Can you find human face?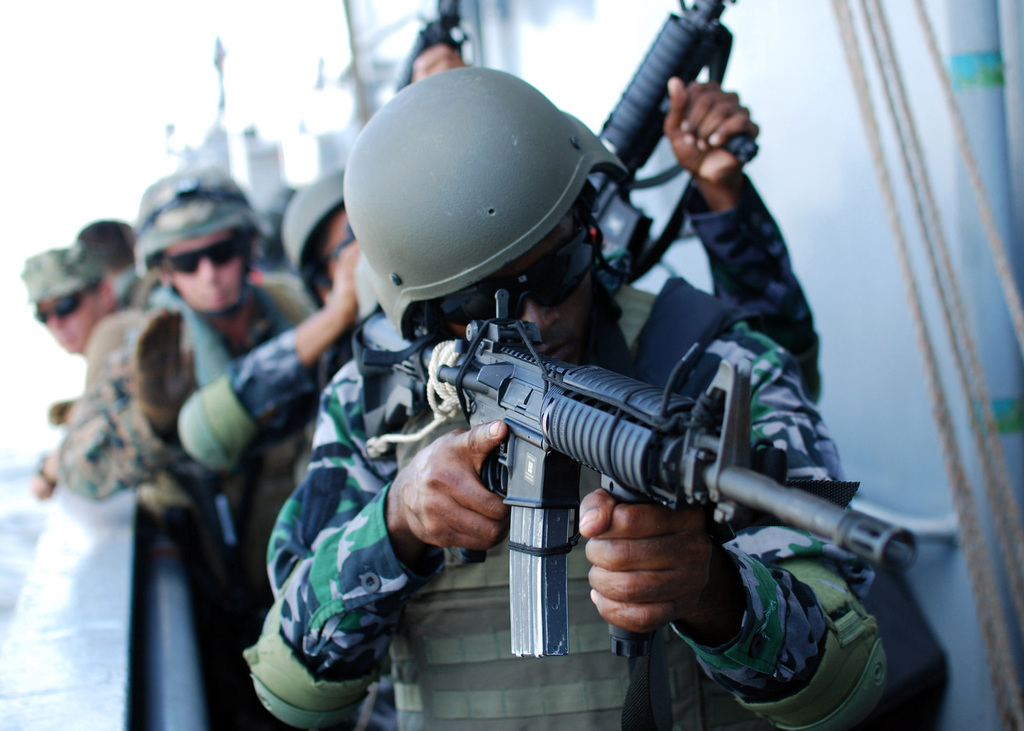
Yes, bounding box: <region>440, 212, 591, 354</region>.
